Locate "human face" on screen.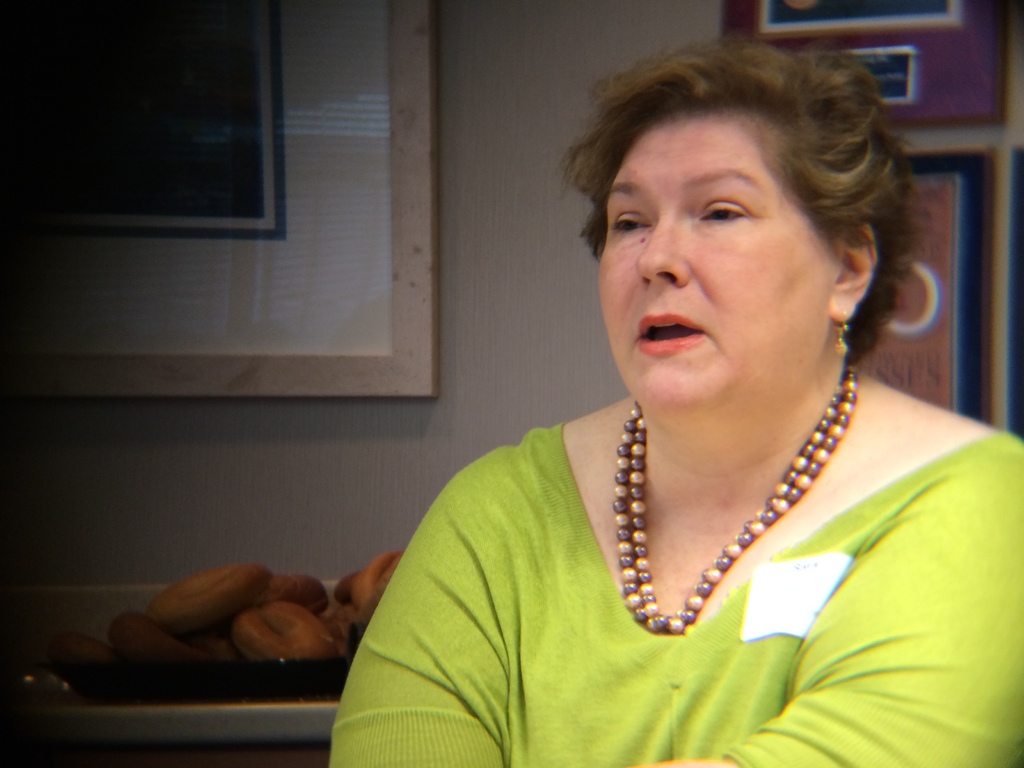
On screen at (600, 105, 826, 435).
